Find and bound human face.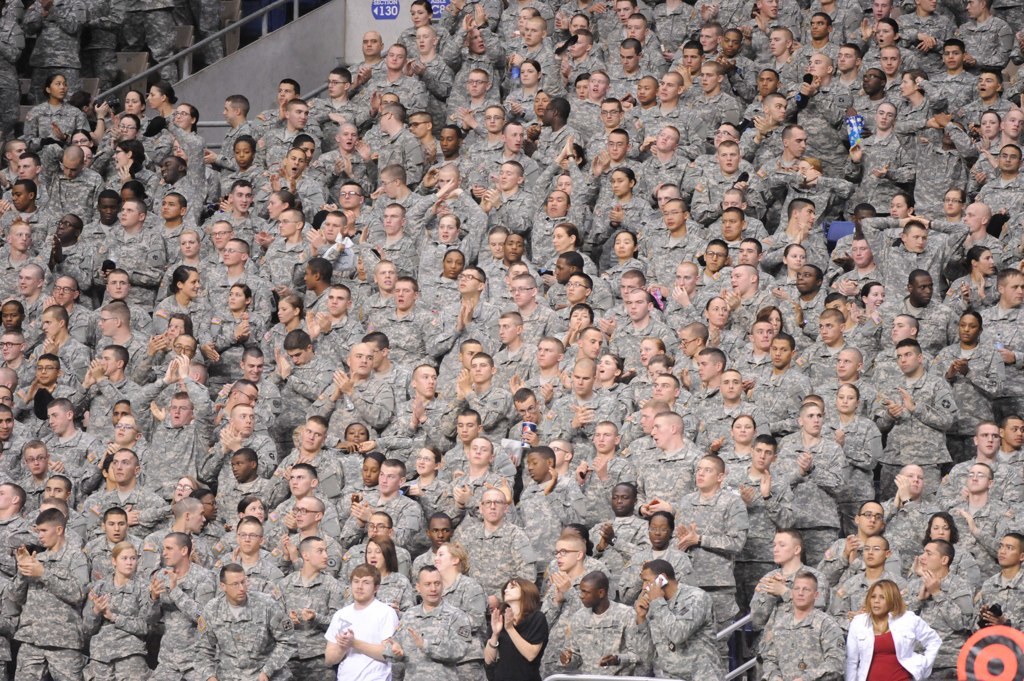
Bound: <region>768, 335, 792, 369</region>.
